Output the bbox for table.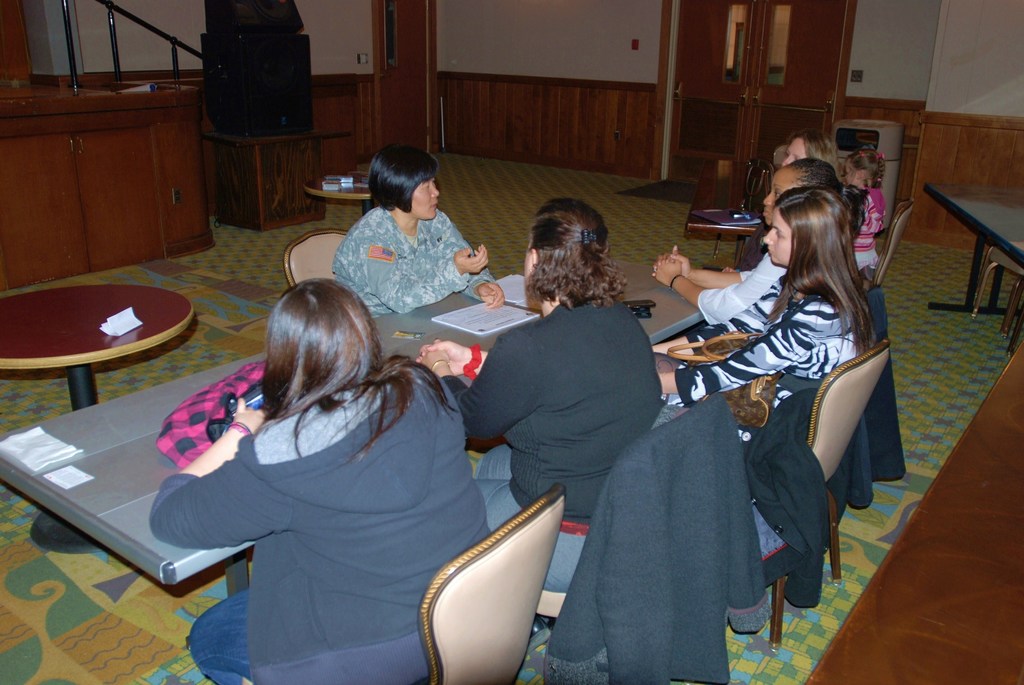
BBox(926, 186, 1023, 305).
